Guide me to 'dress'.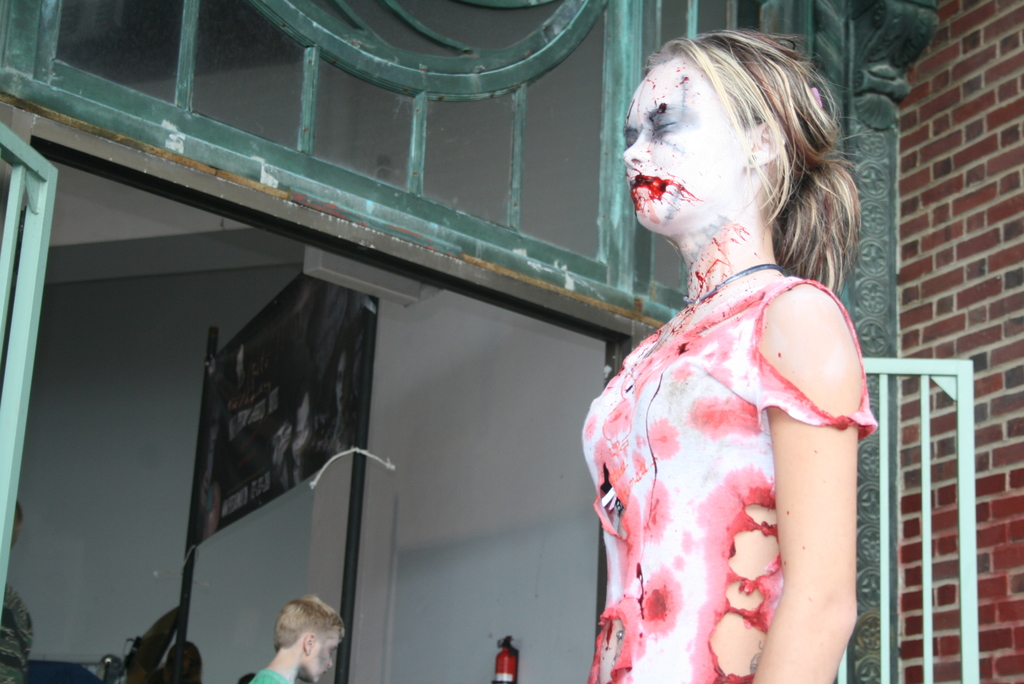
Guidance: x1=579, y1=273, x2=877, y2=683.
